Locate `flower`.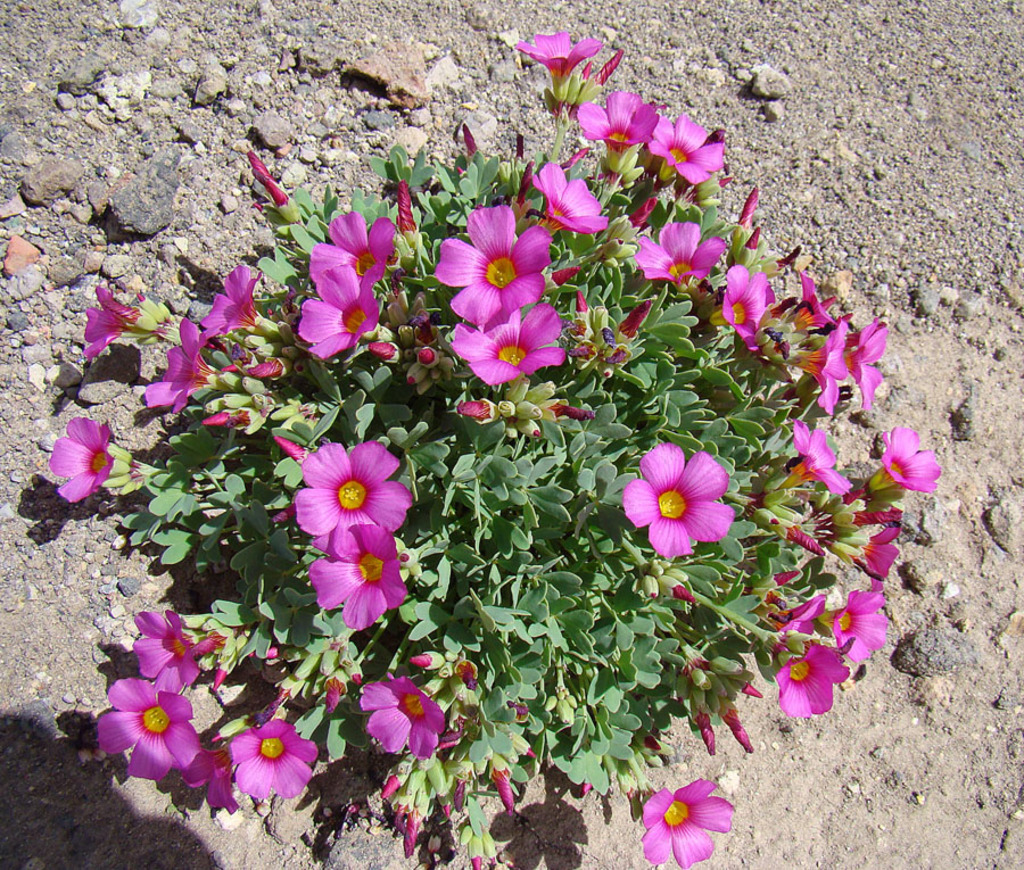
Bounding box: Rect(642, 779, 732, 864).
